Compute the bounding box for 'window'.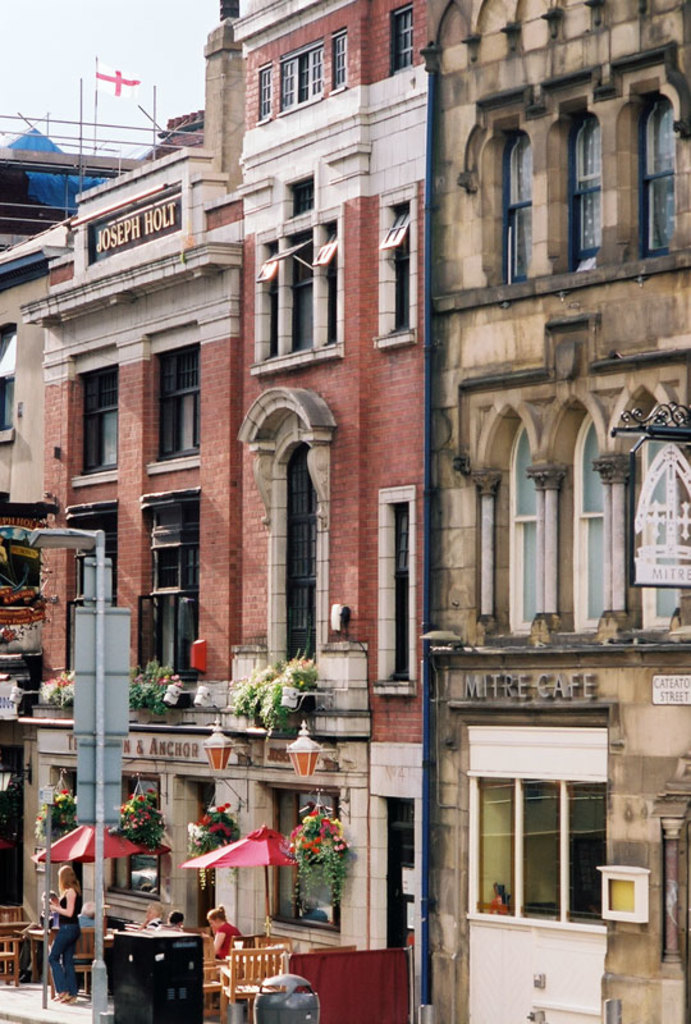
pyautogui.locateOnScreen(610, 374, 690, 628).
